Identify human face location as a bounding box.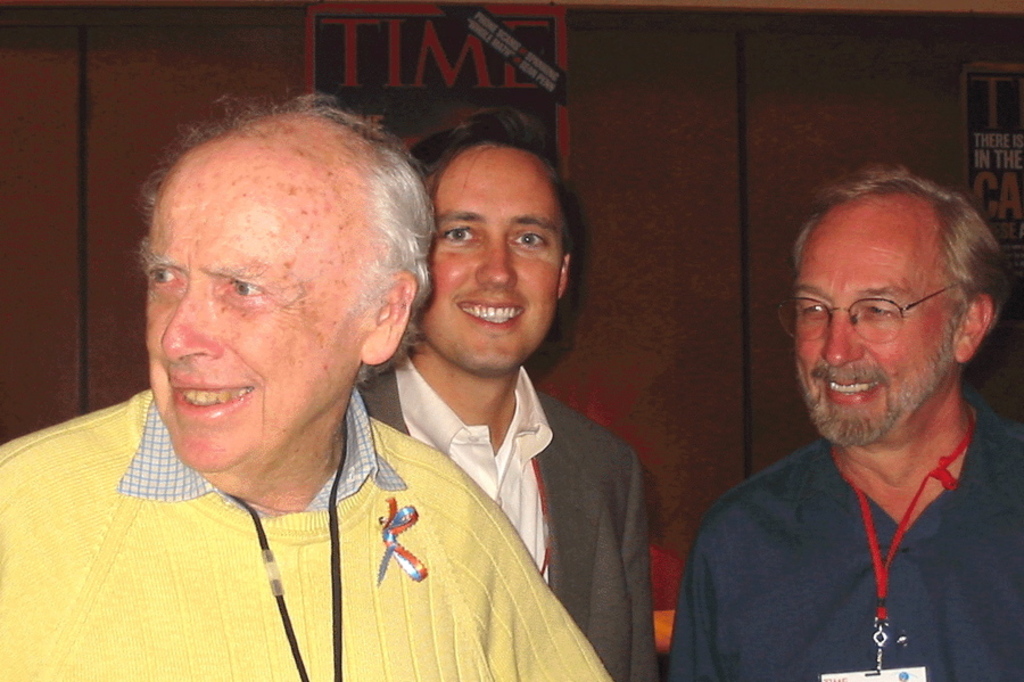
Rect(142, 150, 370, 485).
